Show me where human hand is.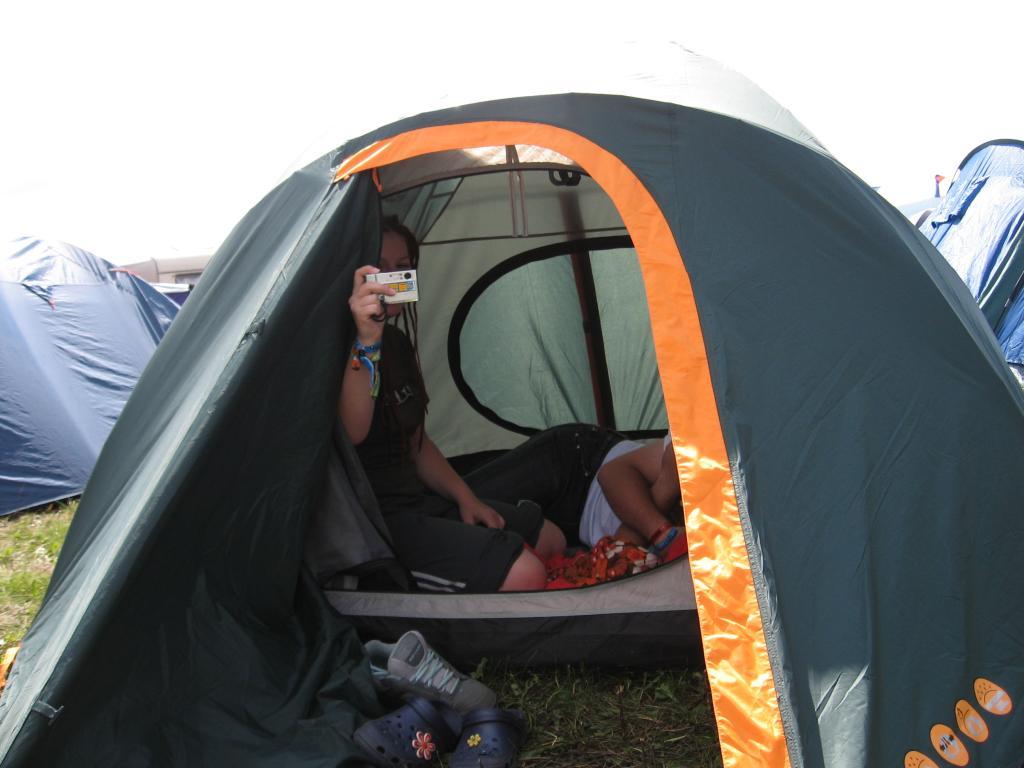
human hand is at <region>345, 259, 399, 344</region>.
